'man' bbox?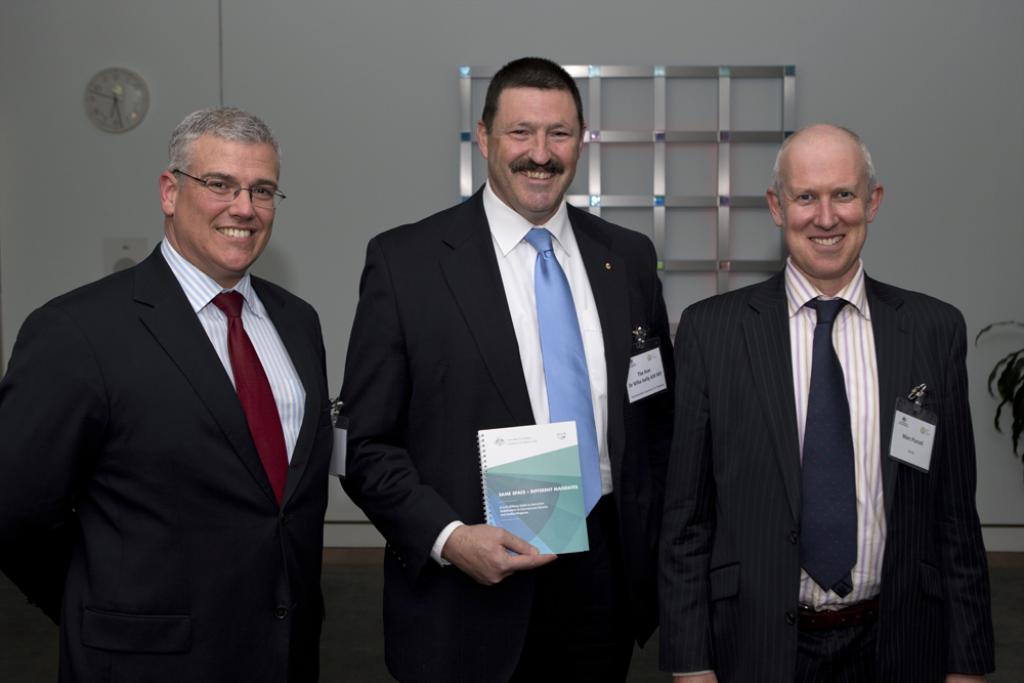
box=[657, 111, 996, 675]
